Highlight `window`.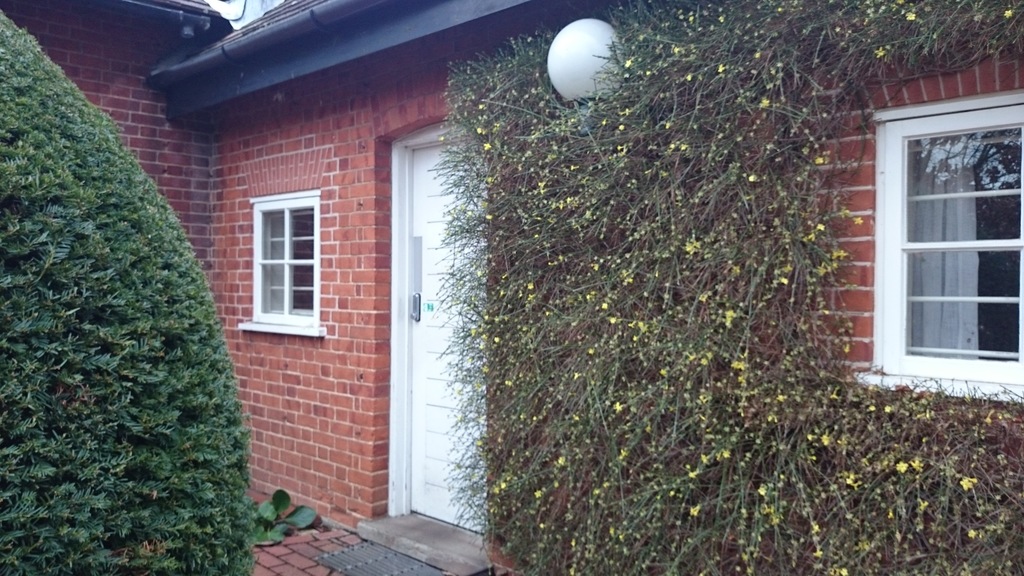
Highlighted region: bbox(233, 174, 317, 328).
